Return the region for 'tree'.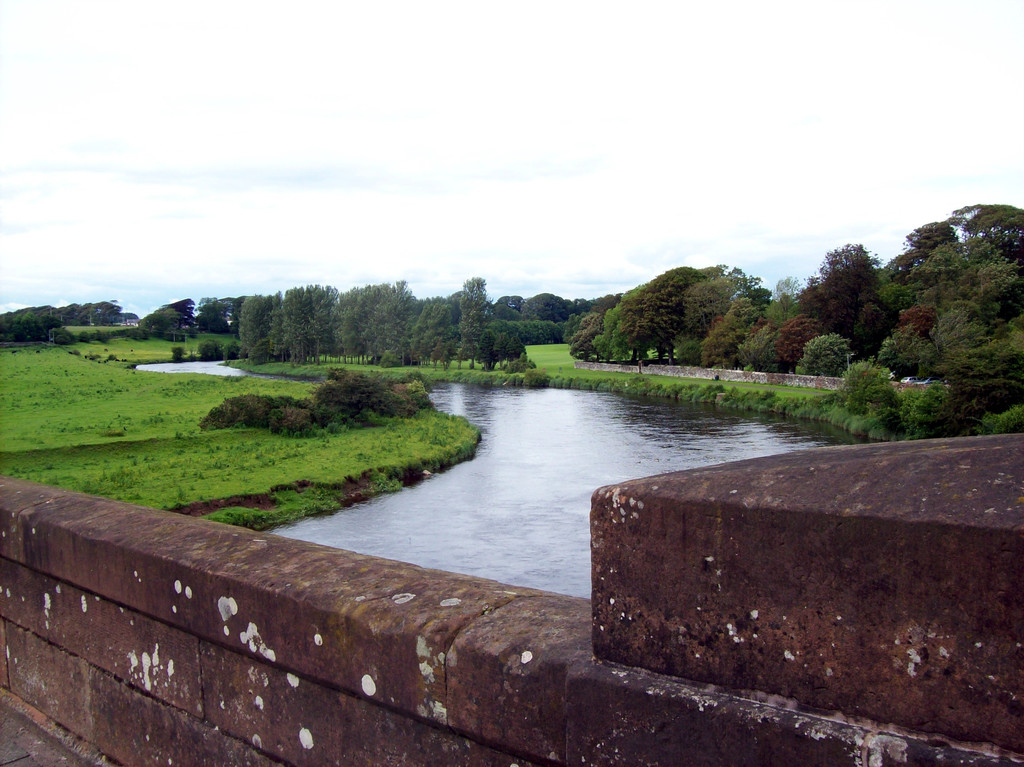
pyautogui.locateOnScreen(385, 280, 417, 364).
